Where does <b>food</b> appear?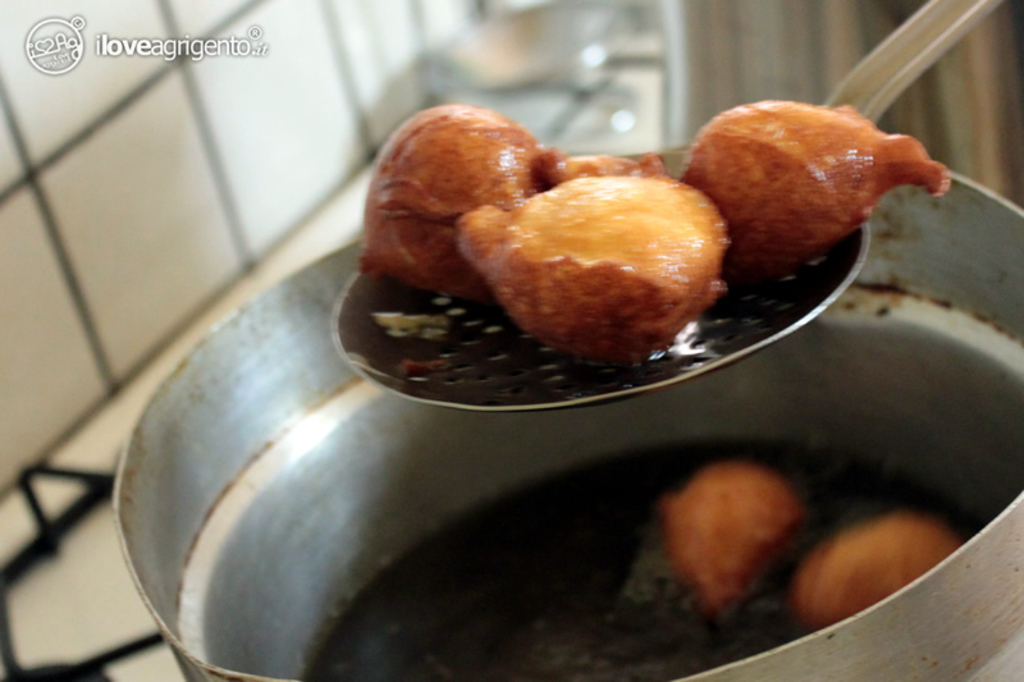
Appears at 353 100 727 369.
